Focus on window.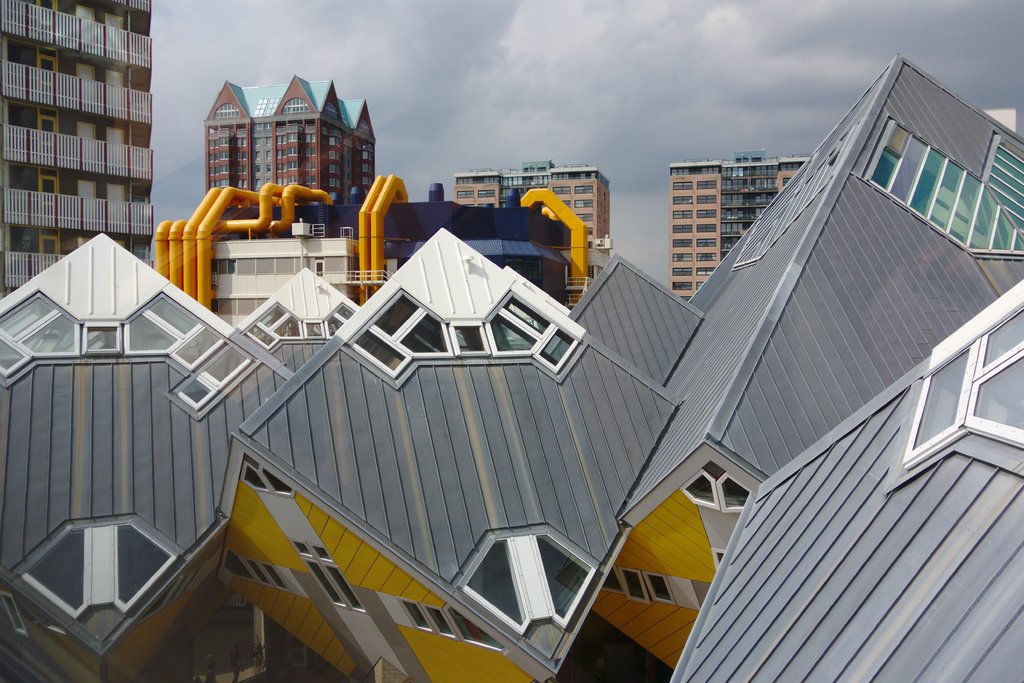
Focused at [x1=220, y1=166, x2=230, y2=176].
